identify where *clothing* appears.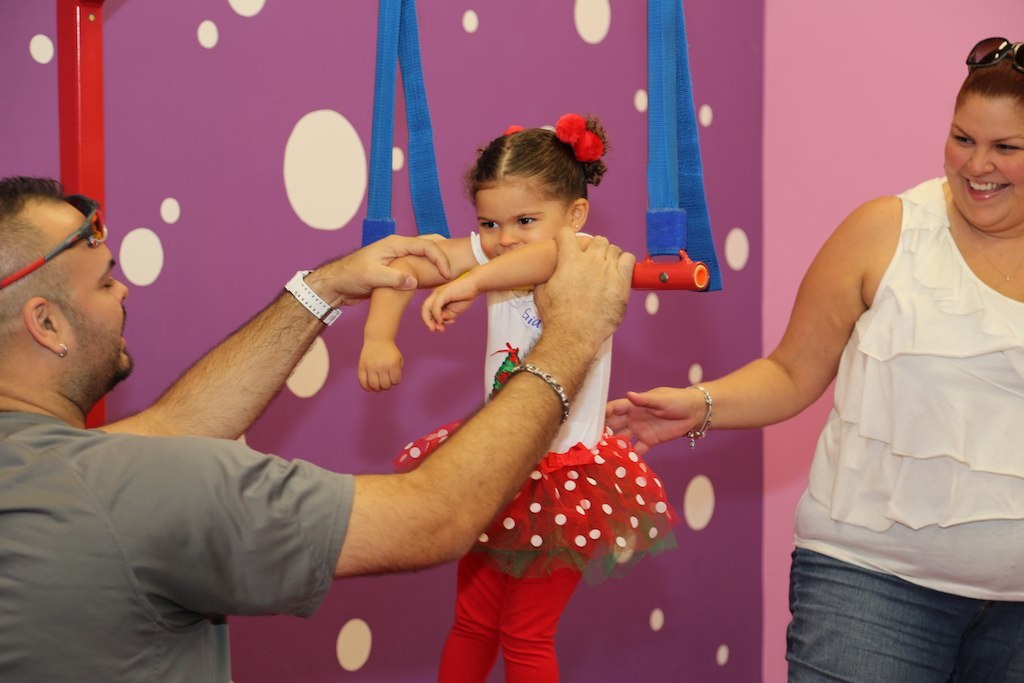
Appears at <bbox>0, 408, 361, 682</bbox>.
